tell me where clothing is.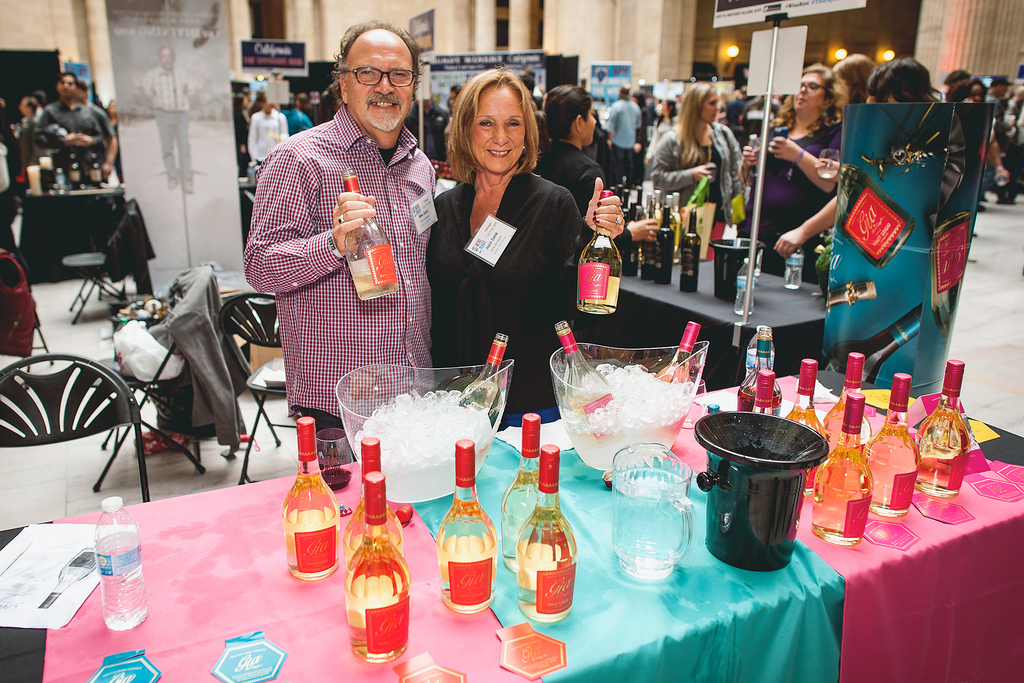
clothing is at locate(295, 108, 310, 136).
